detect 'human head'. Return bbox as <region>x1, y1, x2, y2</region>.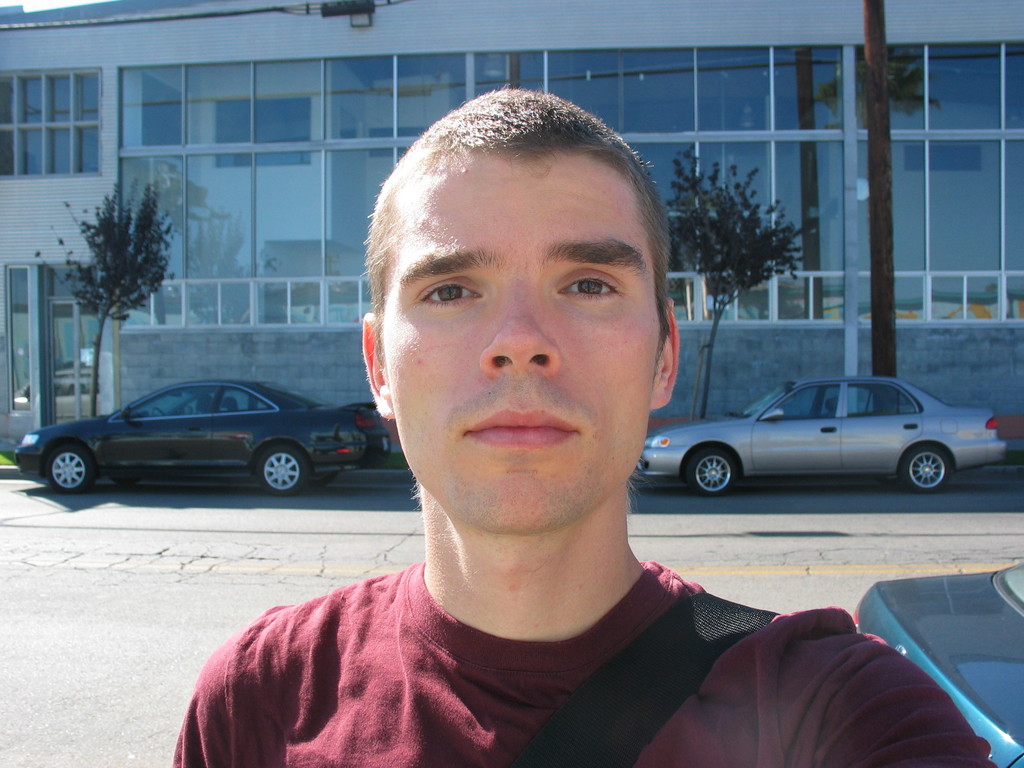
<region>339, 65, 694, 518</region>.
